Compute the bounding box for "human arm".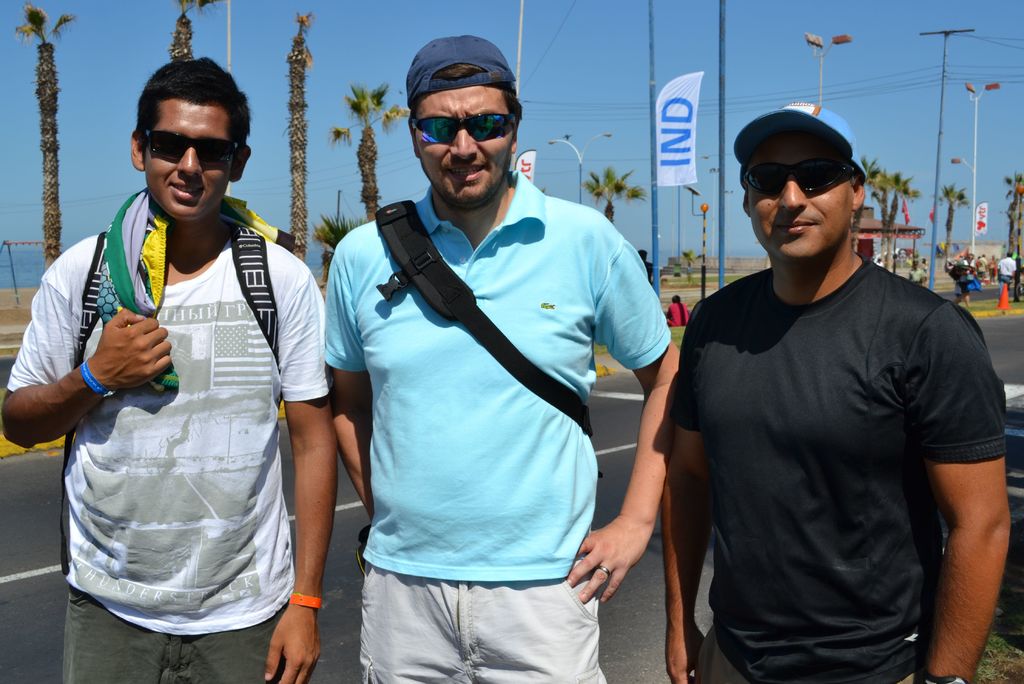
region(0, 236, 177, 452).
